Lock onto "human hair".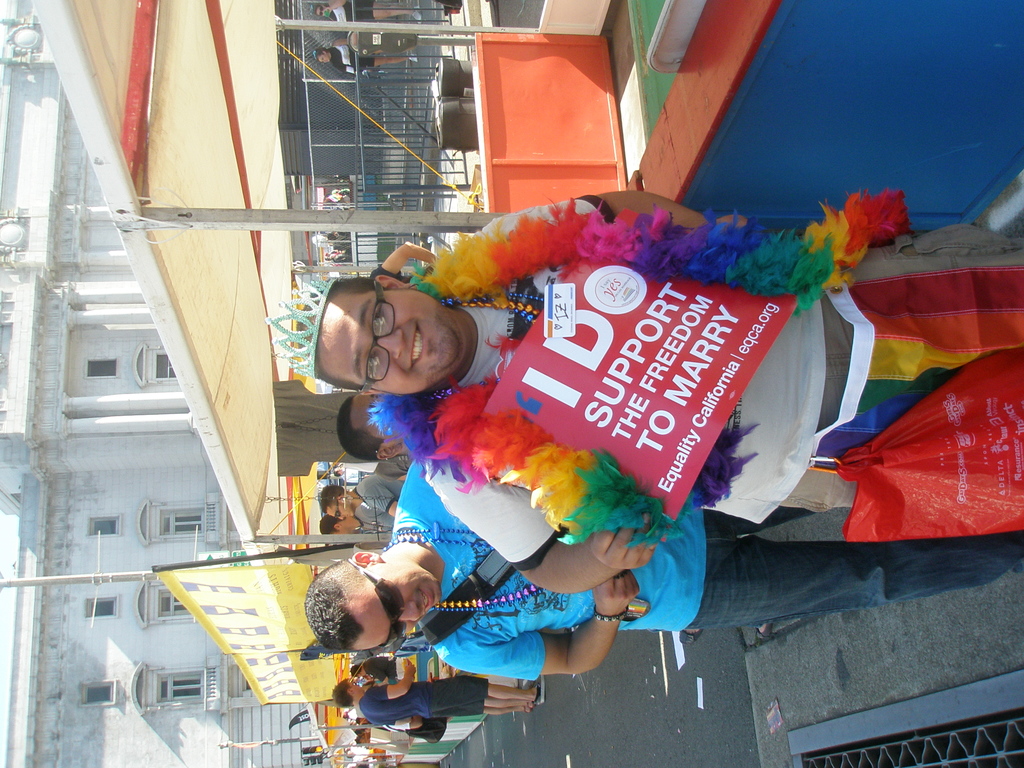
Locked: (x1=336, y1=397, x2=387, y2=463).
